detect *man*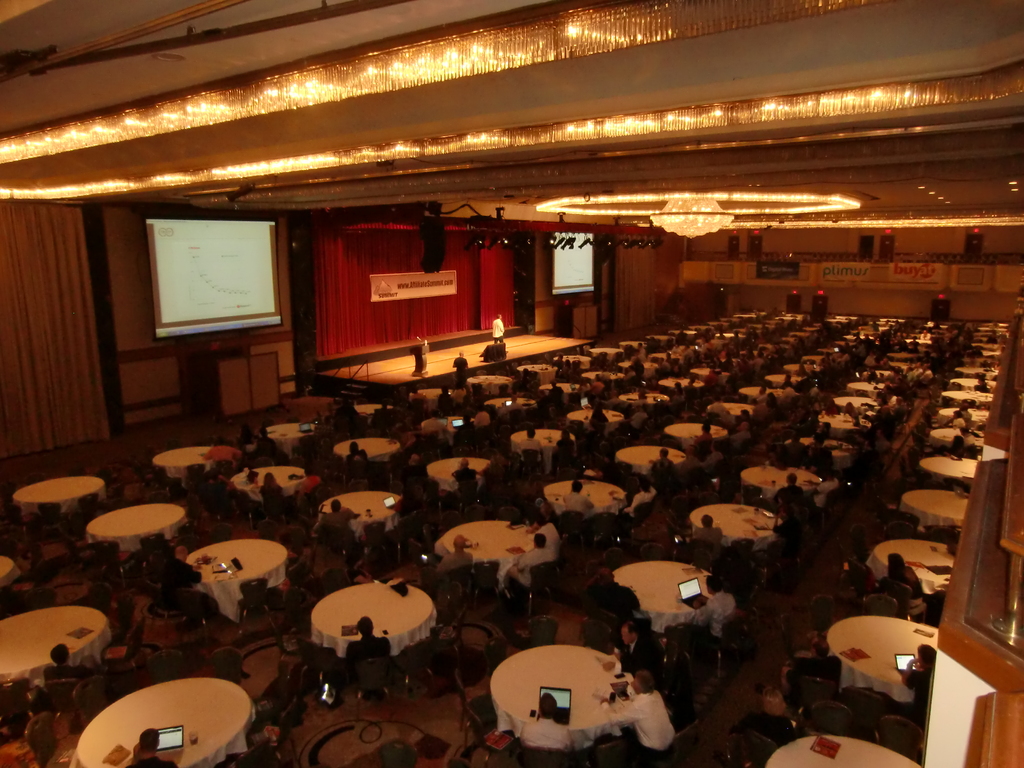
[left=438, top=386, right=459, bottom=412]
